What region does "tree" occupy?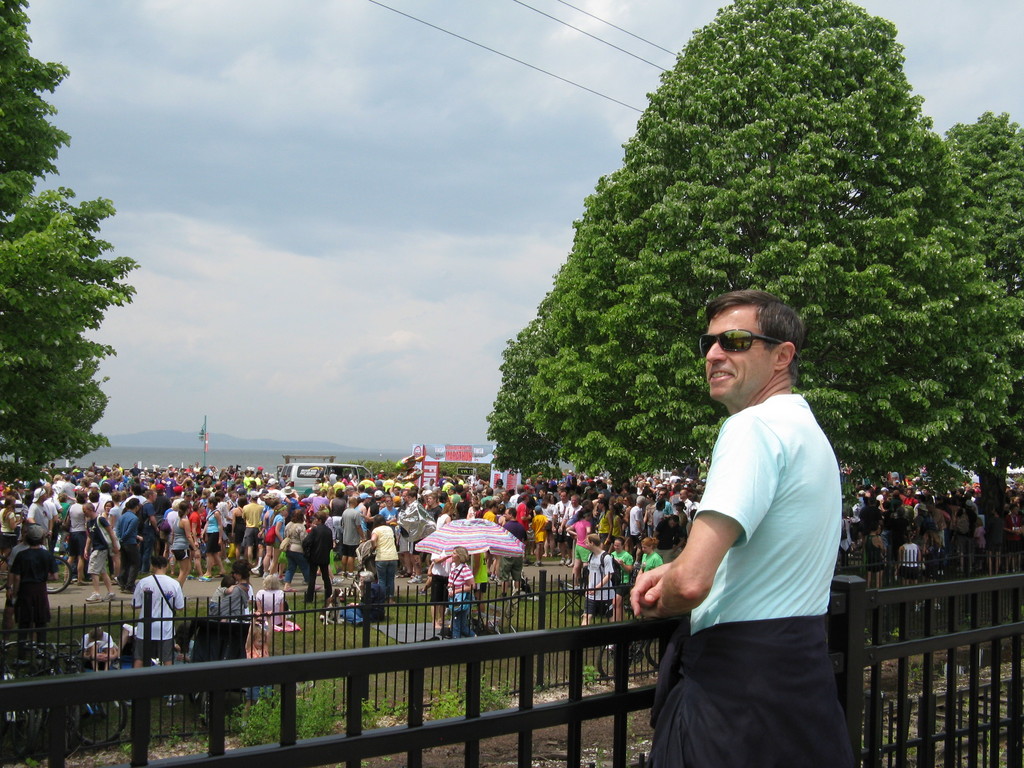
(left=0, top=0, right=139, bottom=487).
